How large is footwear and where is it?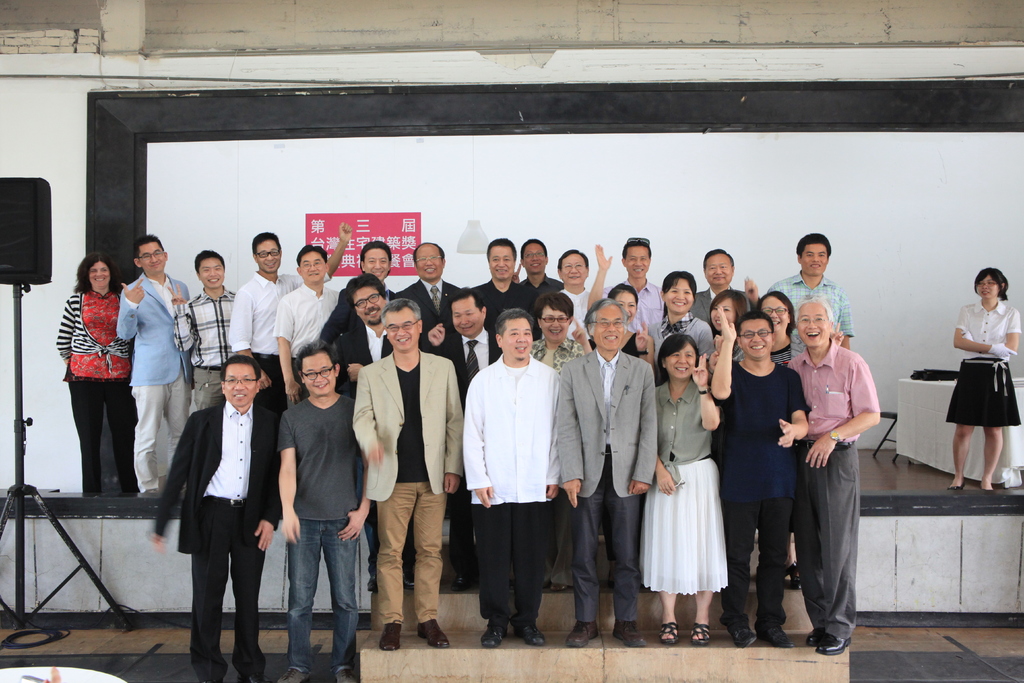
Bounding box: box(611, 620, 644, 648).
